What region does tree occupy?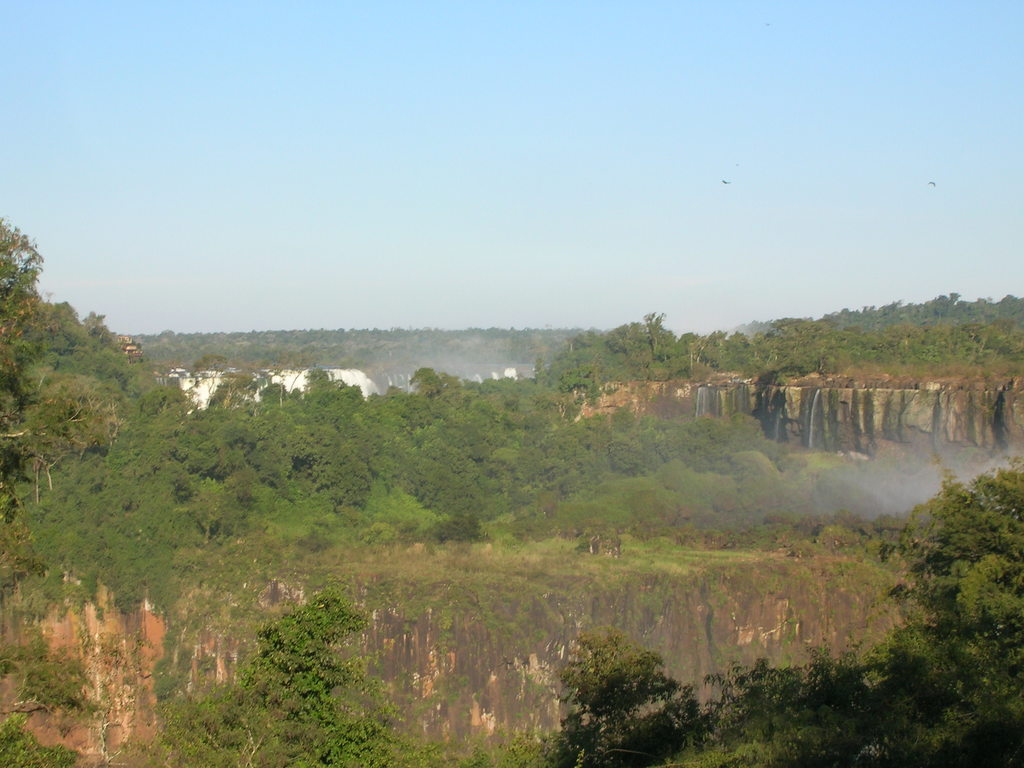
[left=76, top=308, right=124, bottom=352].
